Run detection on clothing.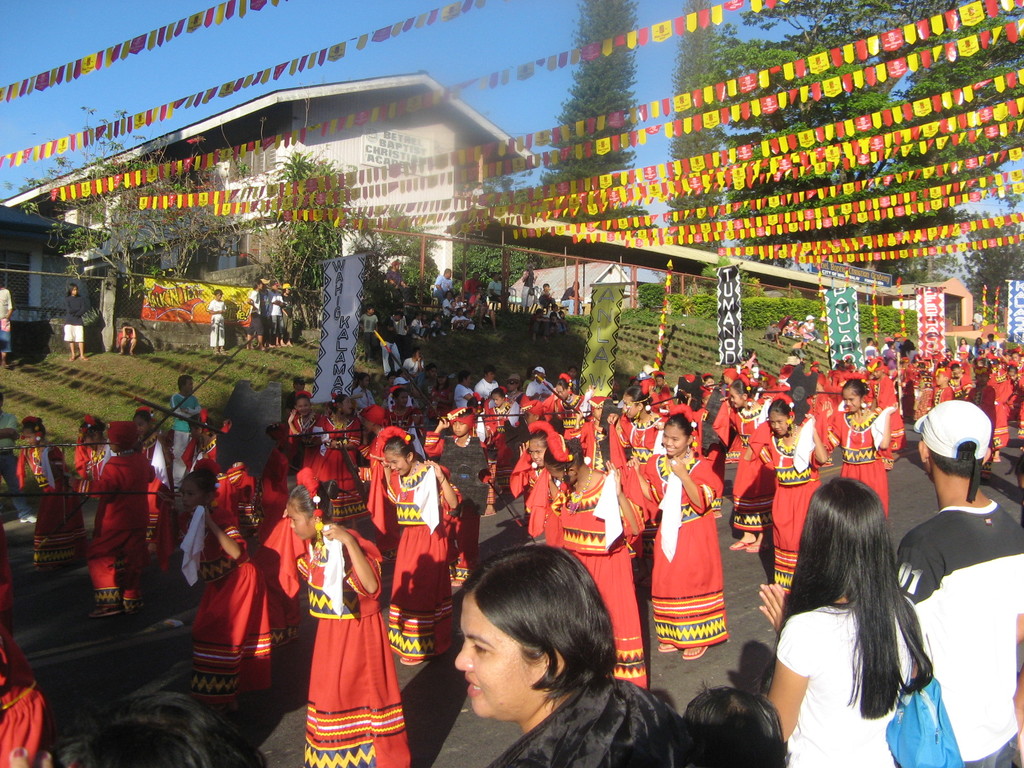
Result: box(550, 468, 646, 692).
